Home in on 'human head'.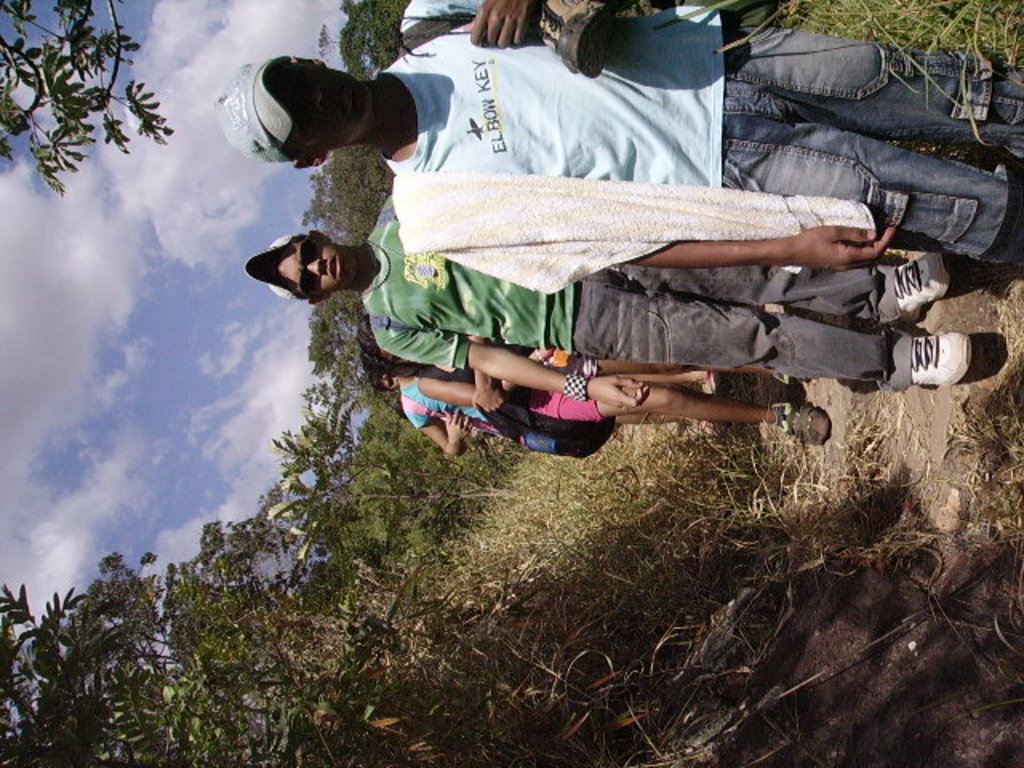
Homed in at rect(366, 347, 418, 373).
